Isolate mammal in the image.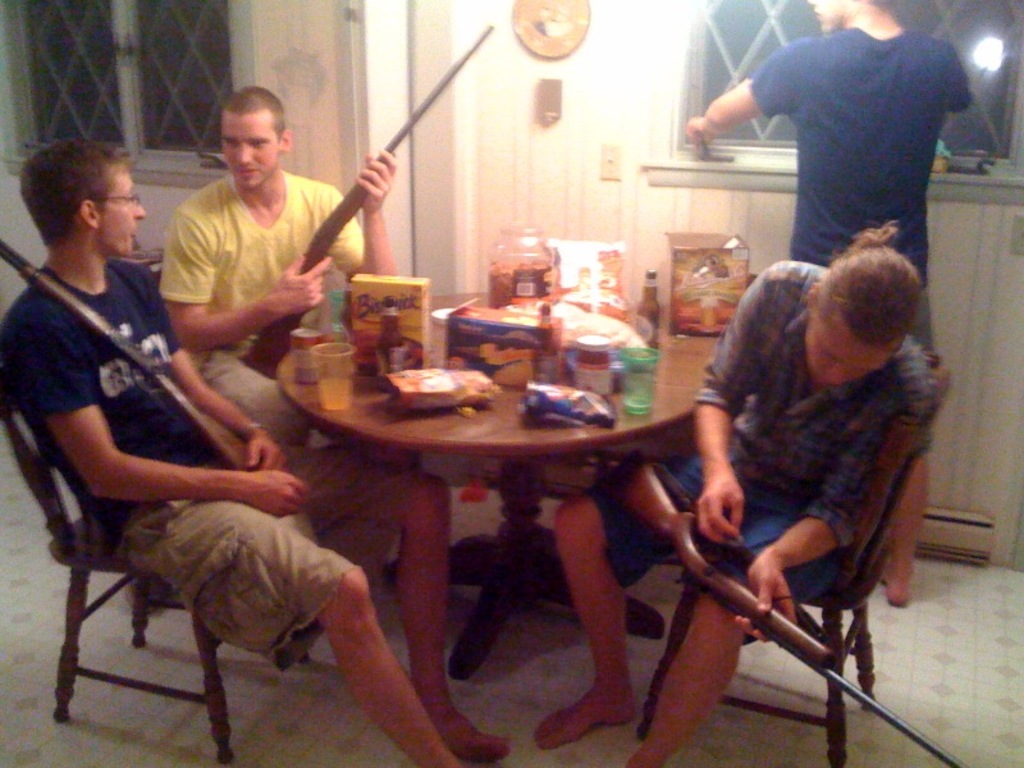
Isolated region: (0,133,507,765).
